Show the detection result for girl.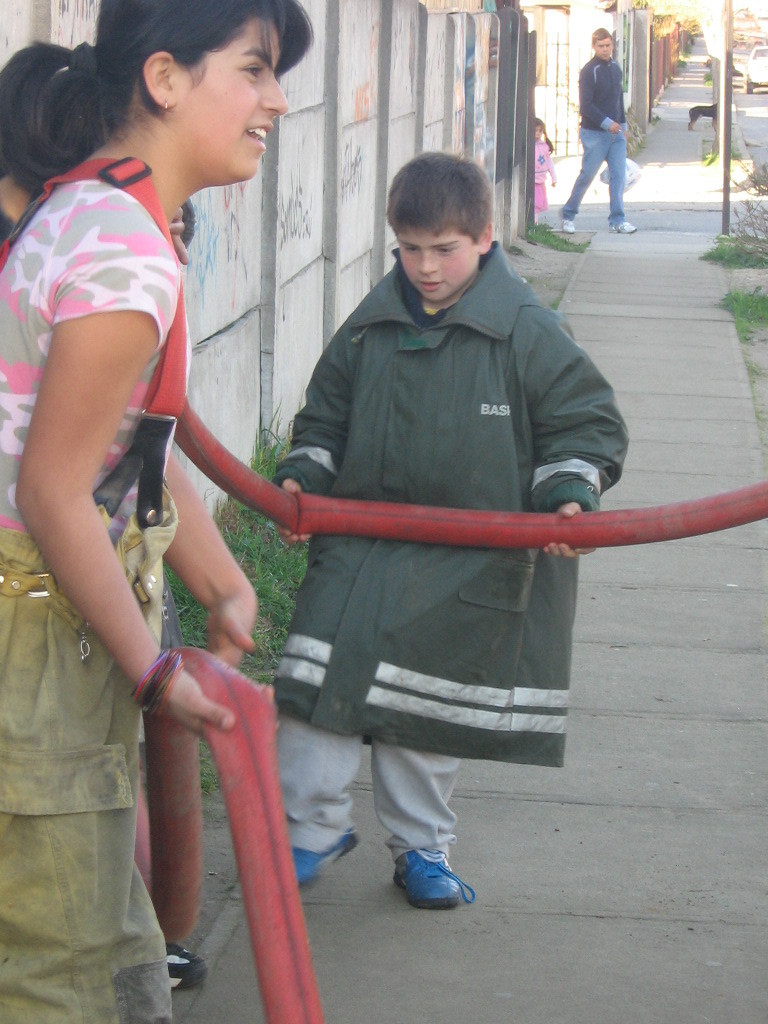
box=[0, 0, 314, 1023].
